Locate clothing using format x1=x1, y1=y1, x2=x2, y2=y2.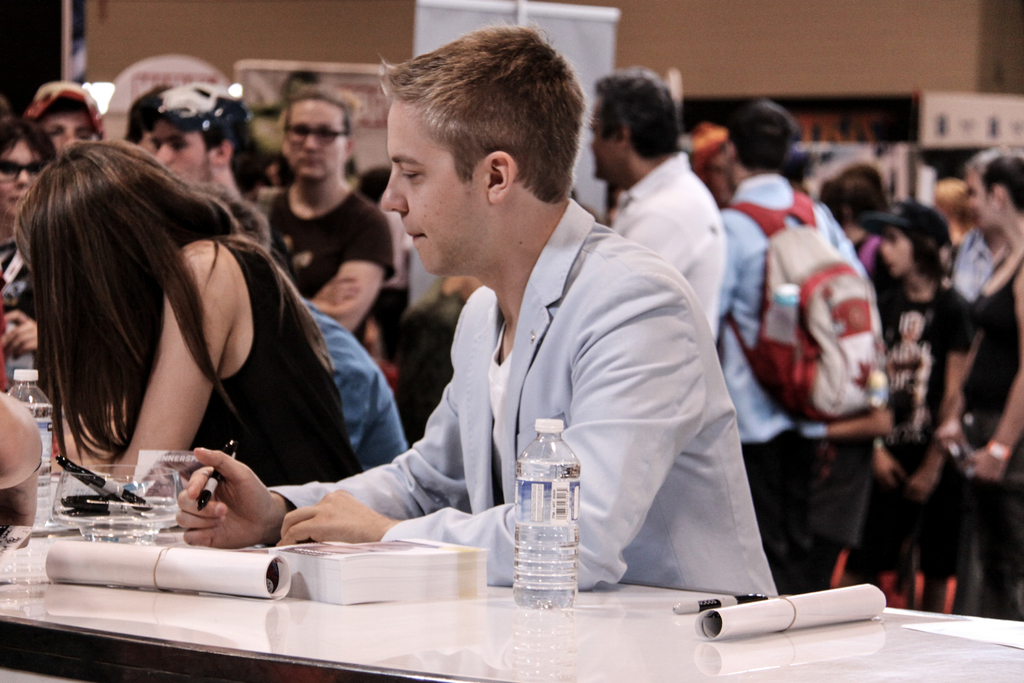
x1=297, y1=297, x2=411, y2=469.
